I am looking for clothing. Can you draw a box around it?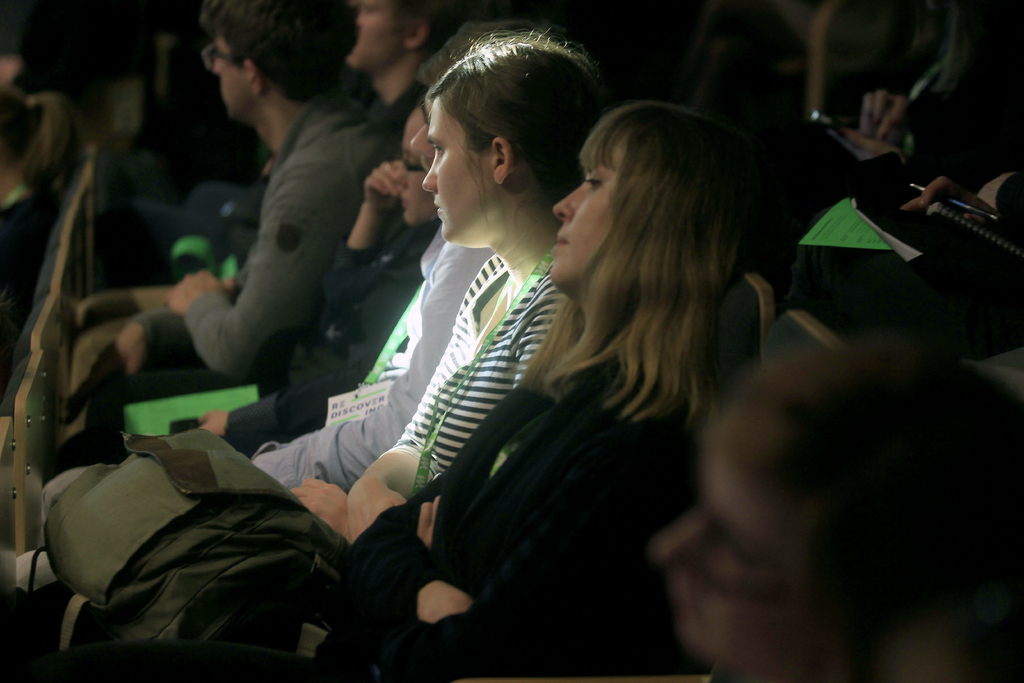
Sure, the bounding box is detection(127, 94, 417, 366).
